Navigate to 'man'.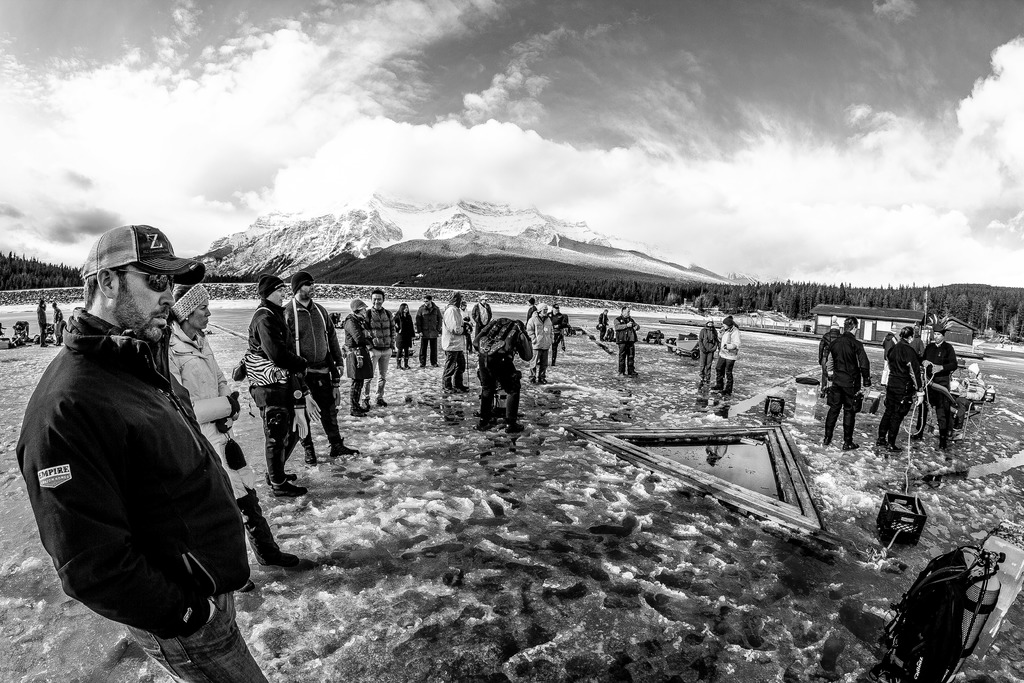
Navigation target: l=922, t=318, r=960, b=450.
